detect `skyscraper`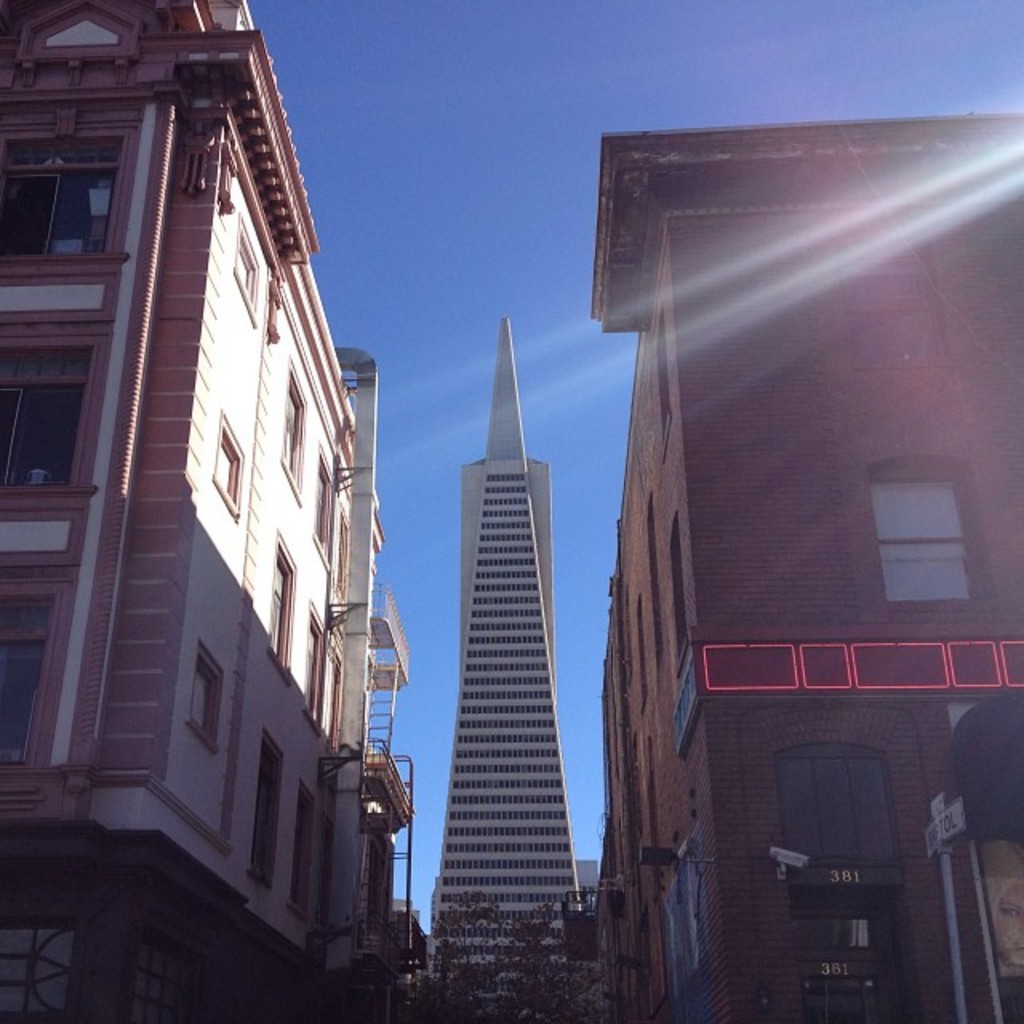
Rect(413, 320, 594, 926)
